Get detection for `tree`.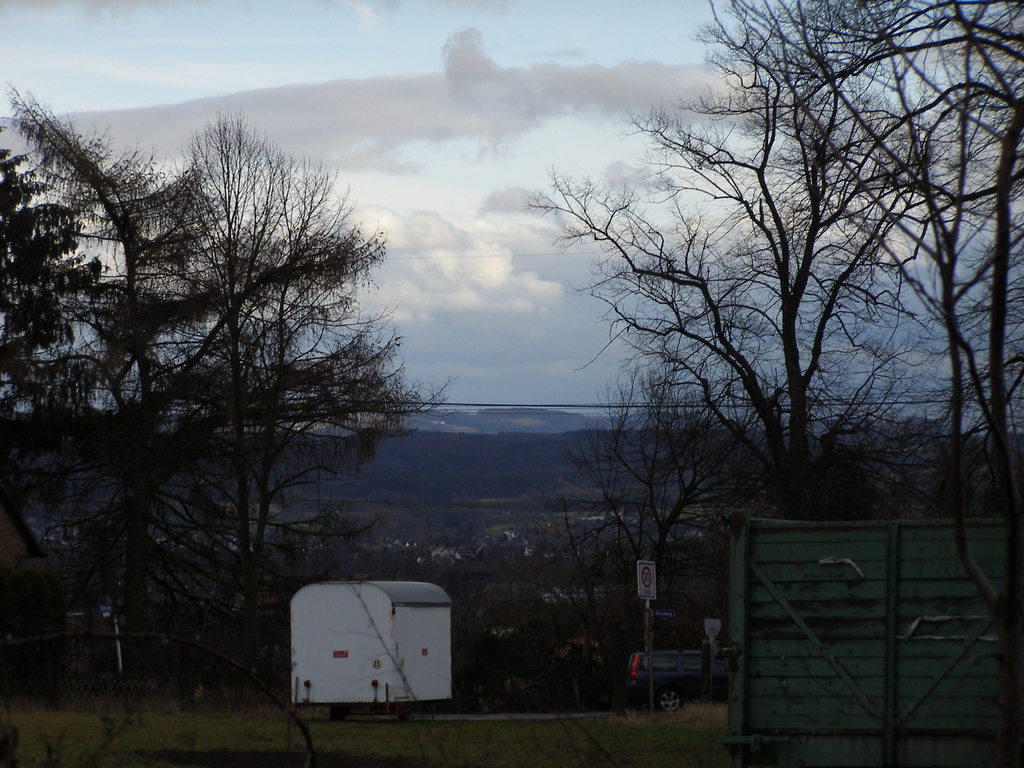
Detection: [left=6, top=77, right=198, bottom=609].
